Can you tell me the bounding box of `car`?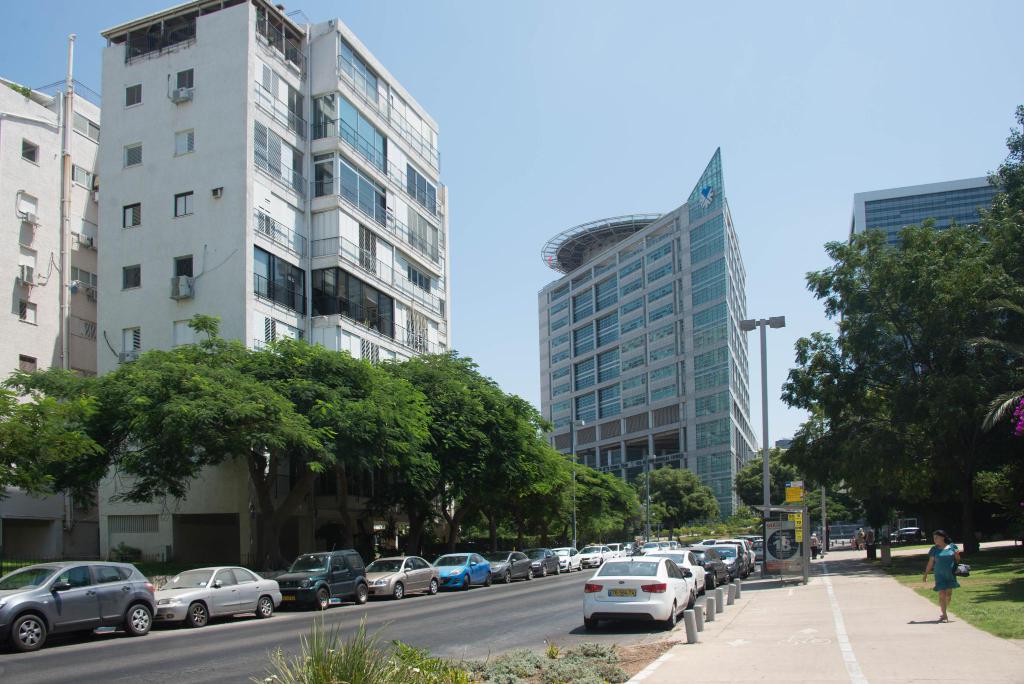
<box>751,537,761,560</box>.
